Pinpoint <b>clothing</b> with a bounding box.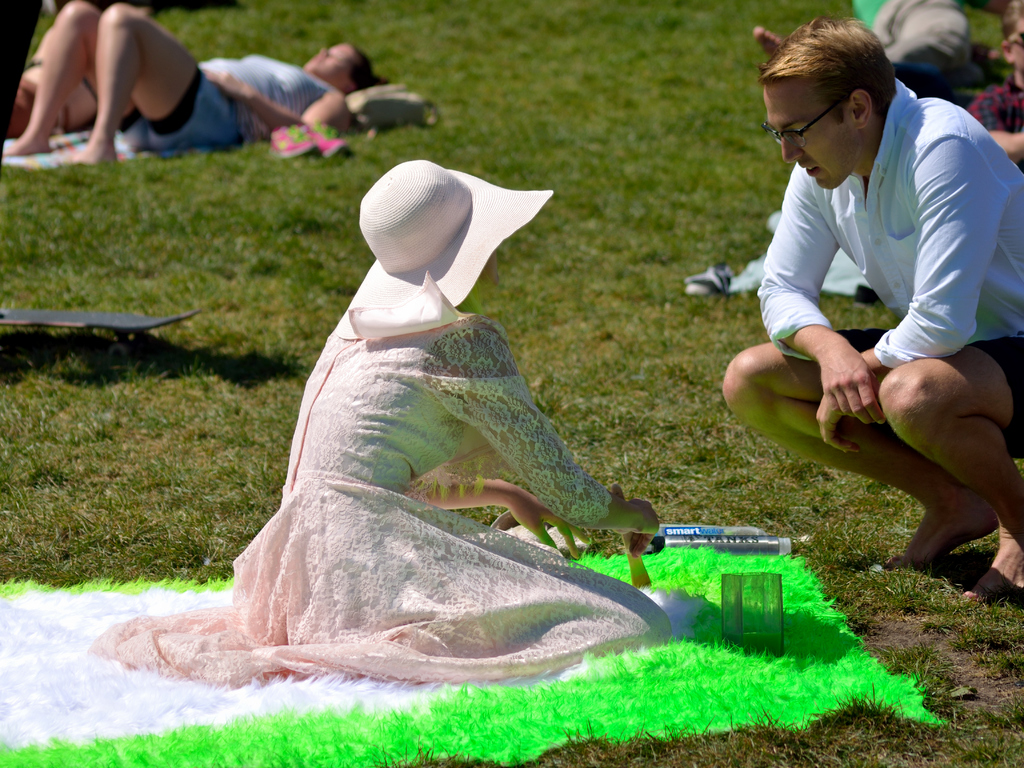
detection(113, 54, 339, 151).
